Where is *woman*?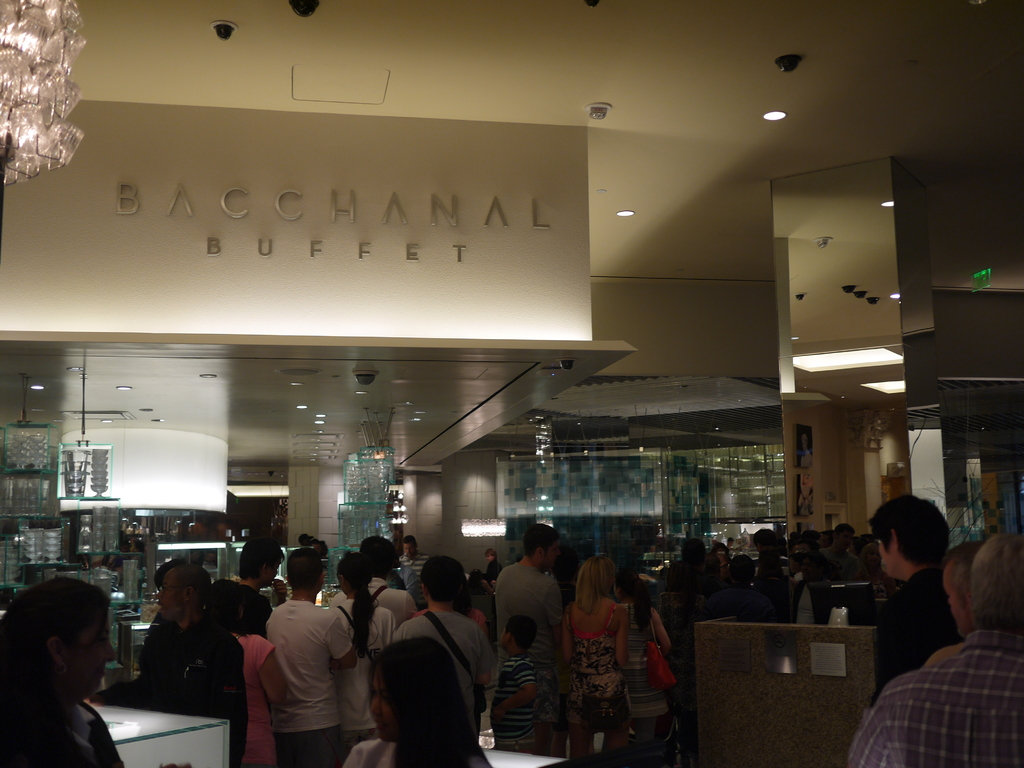
(412,564,486,637).
